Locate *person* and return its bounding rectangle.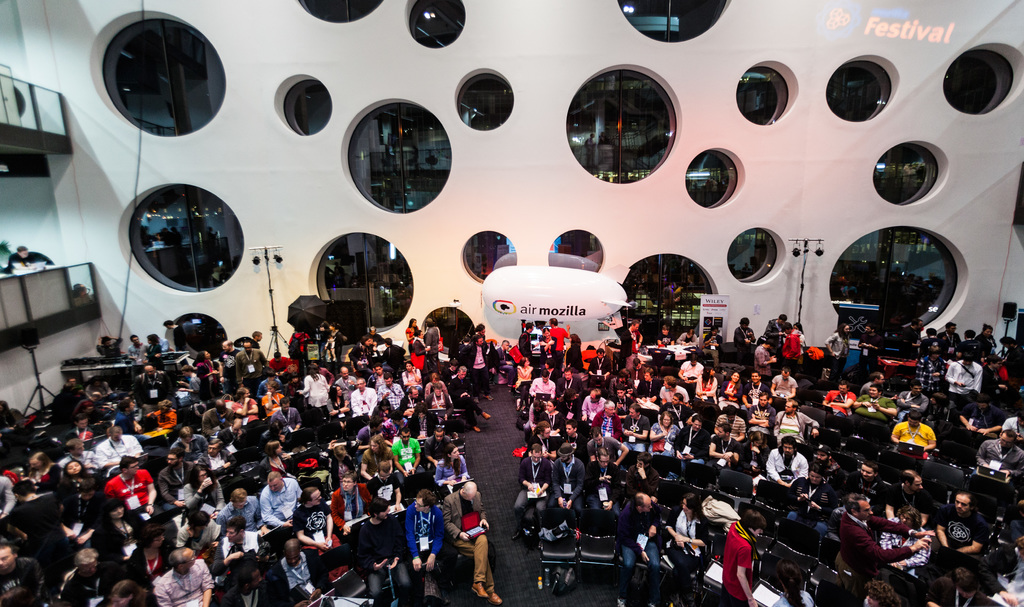
bbox(843, 455, 884, 514).
